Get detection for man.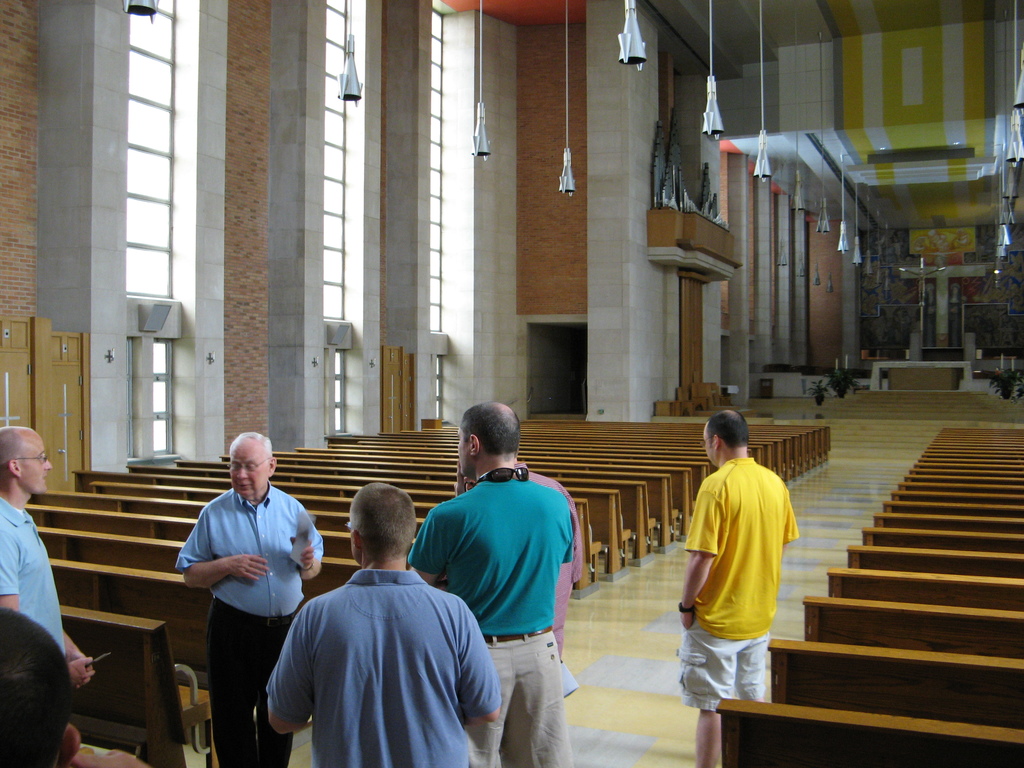
Detection: rect(401, 397, 574, 767).
